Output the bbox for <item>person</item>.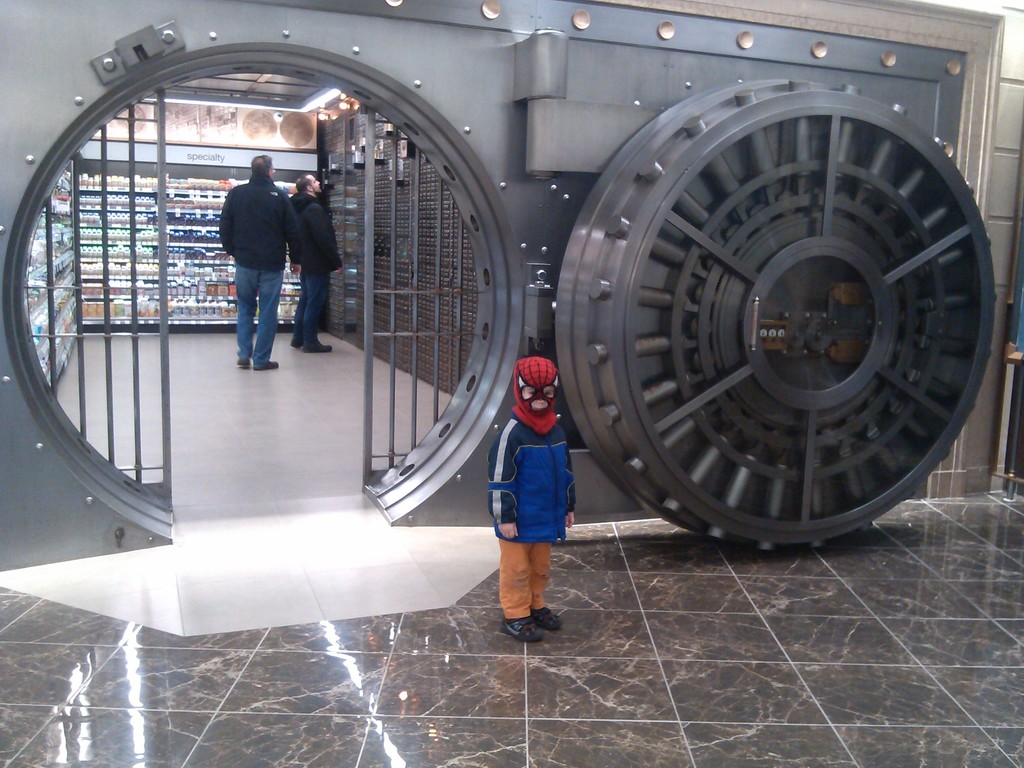
[482, 353, 582, 643].
